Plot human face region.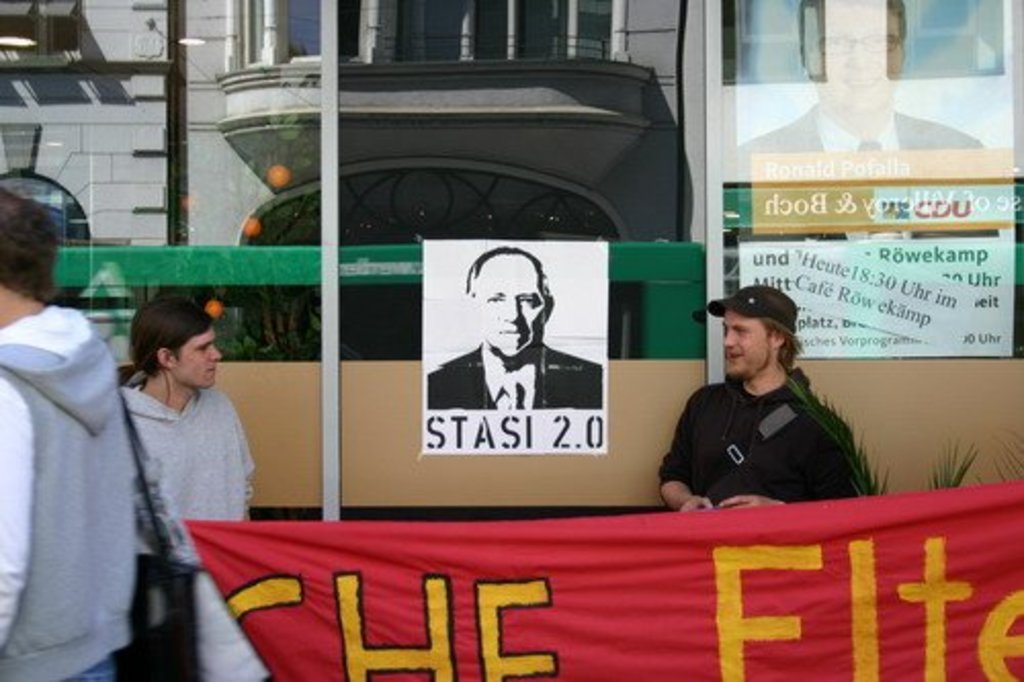
Plotted at detection(805, 4, 899, 113).
